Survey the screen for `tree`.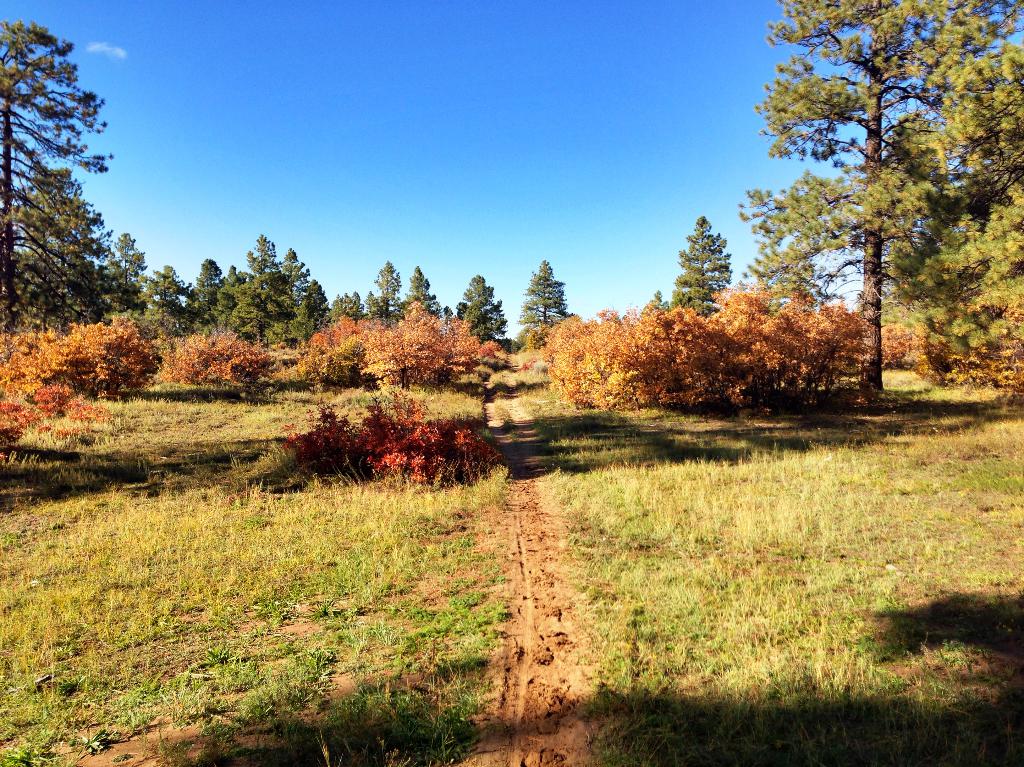
Survey found: select_region(232, 222, 293, 351).
